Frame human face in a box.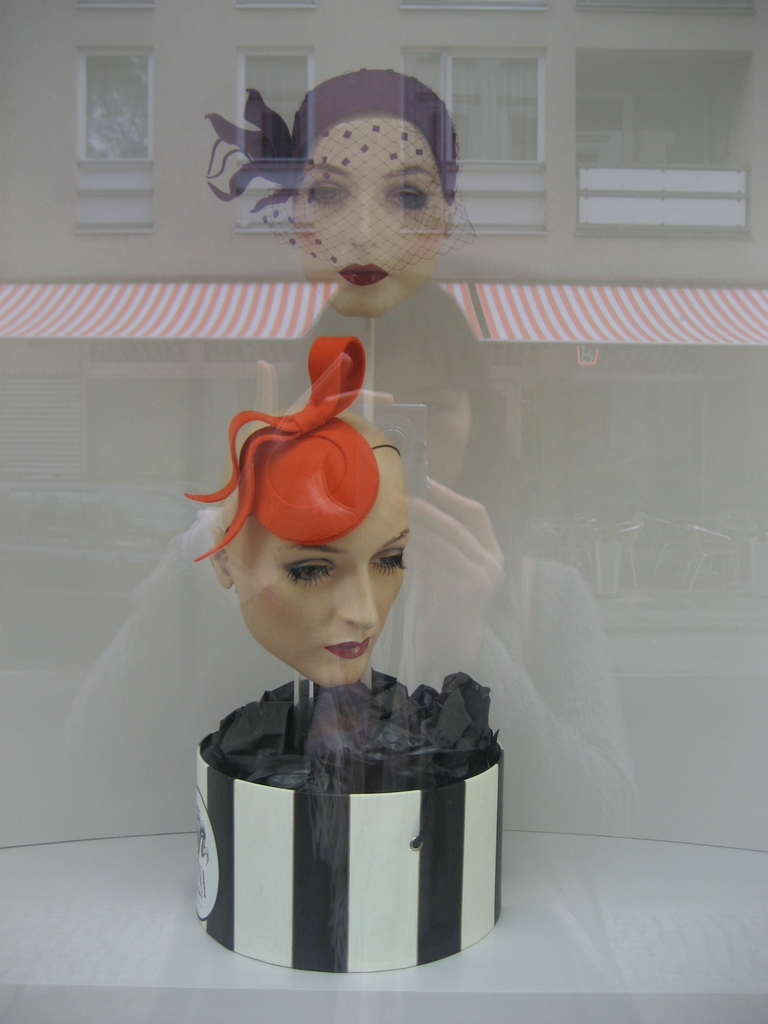
pyautogui.locateOnScreen(296, 116, 454, 305).
